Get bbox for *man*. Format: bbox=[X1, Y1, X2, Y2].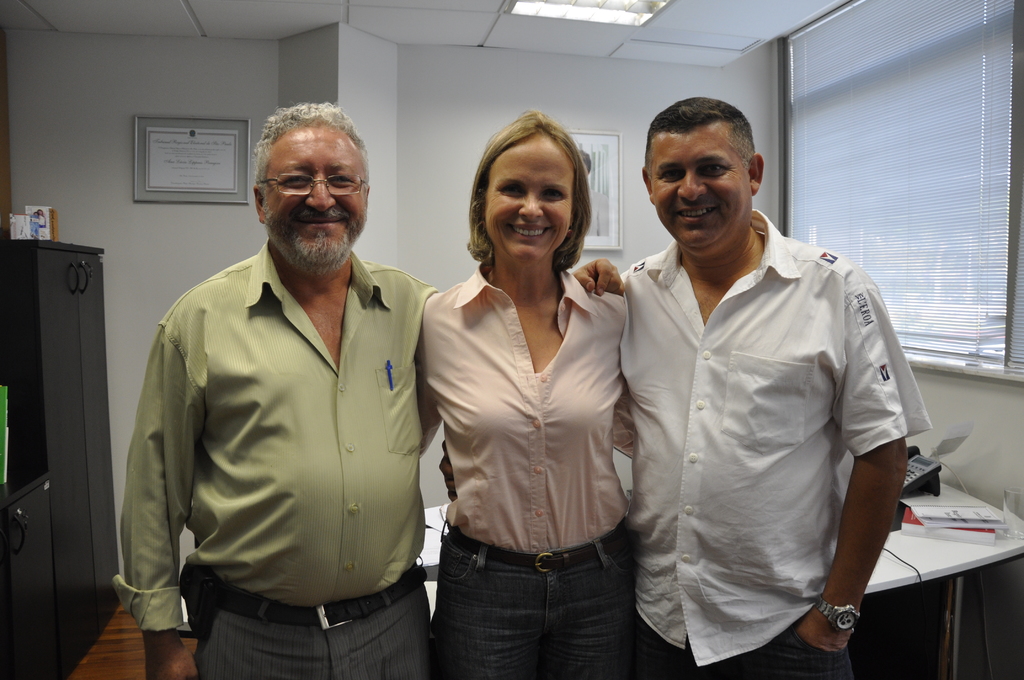
bbox=[115, 101, 630, 679].
